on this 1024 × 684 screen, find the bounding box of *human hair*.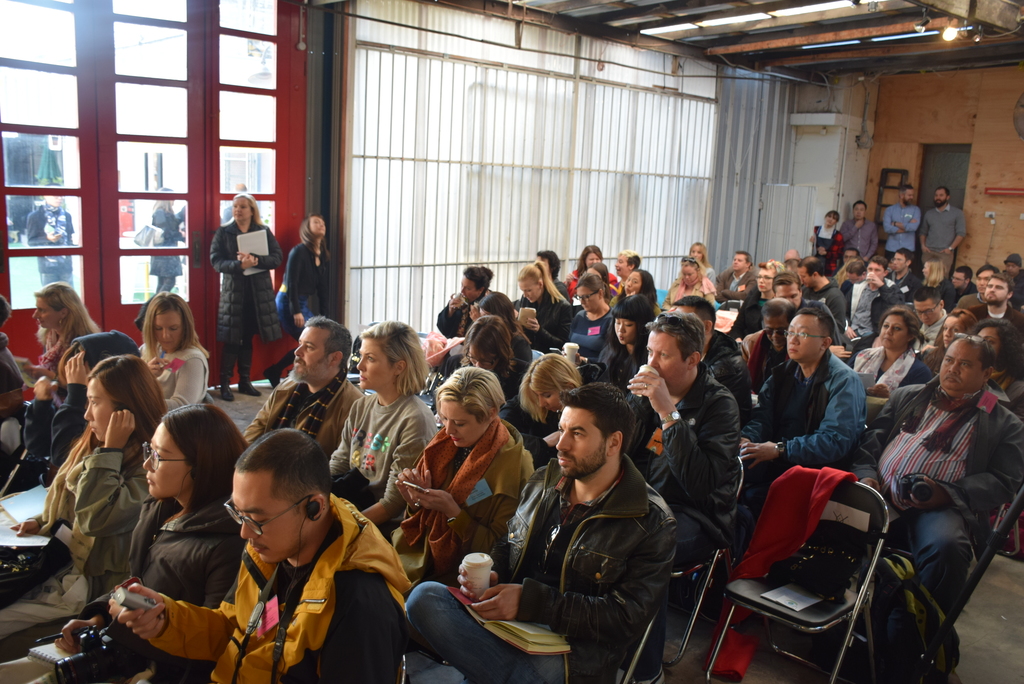
Bounding box: region(461, 258, 503, 299).
